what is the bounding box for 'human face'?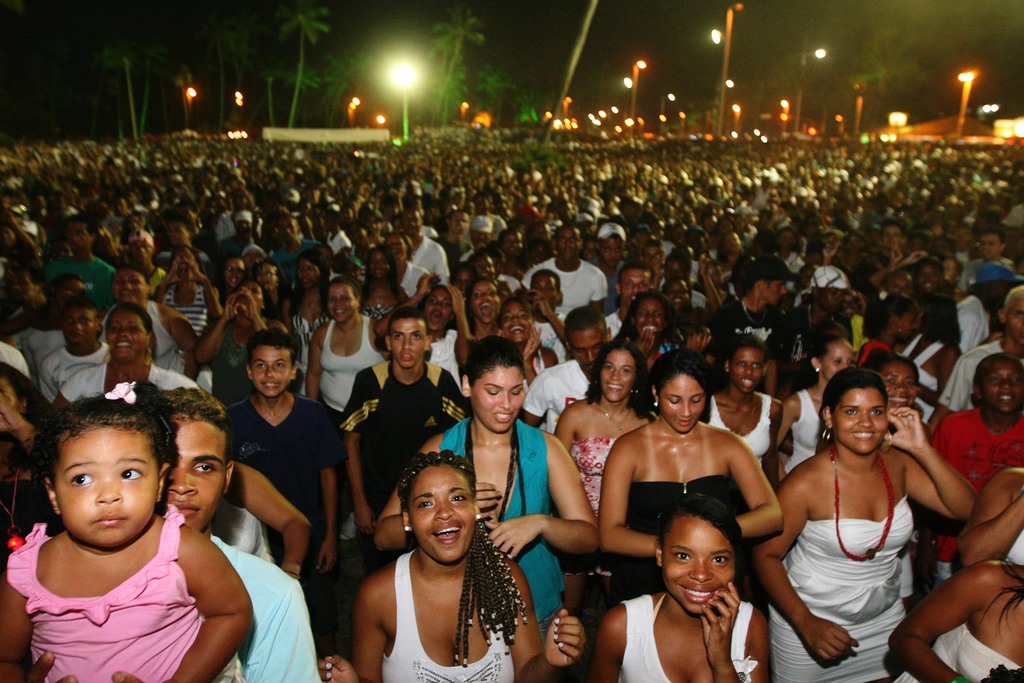
locate(601, 347, 634, 399).
